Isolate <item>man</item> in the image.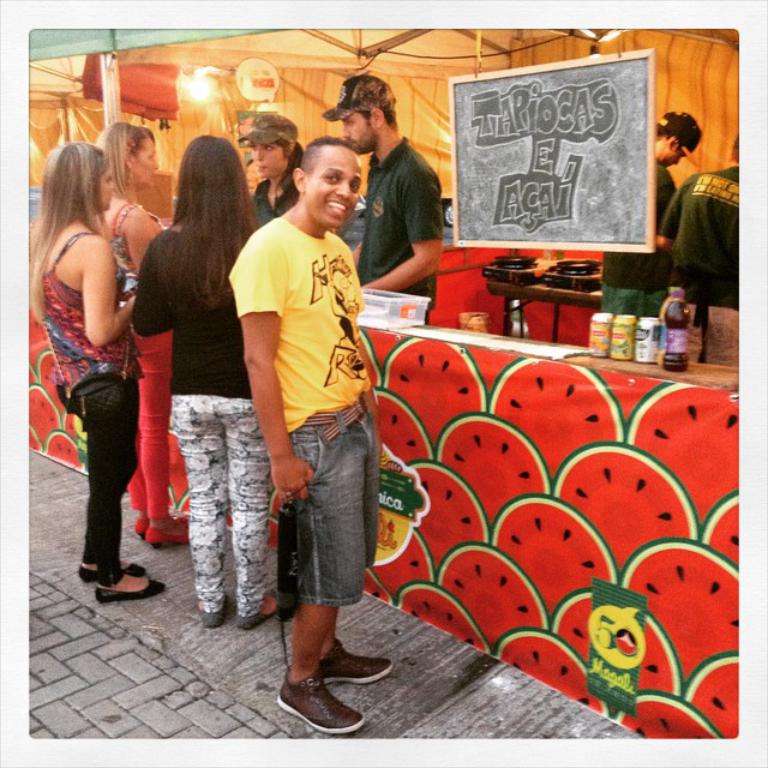
Isolated region: 222/134/412/736.
